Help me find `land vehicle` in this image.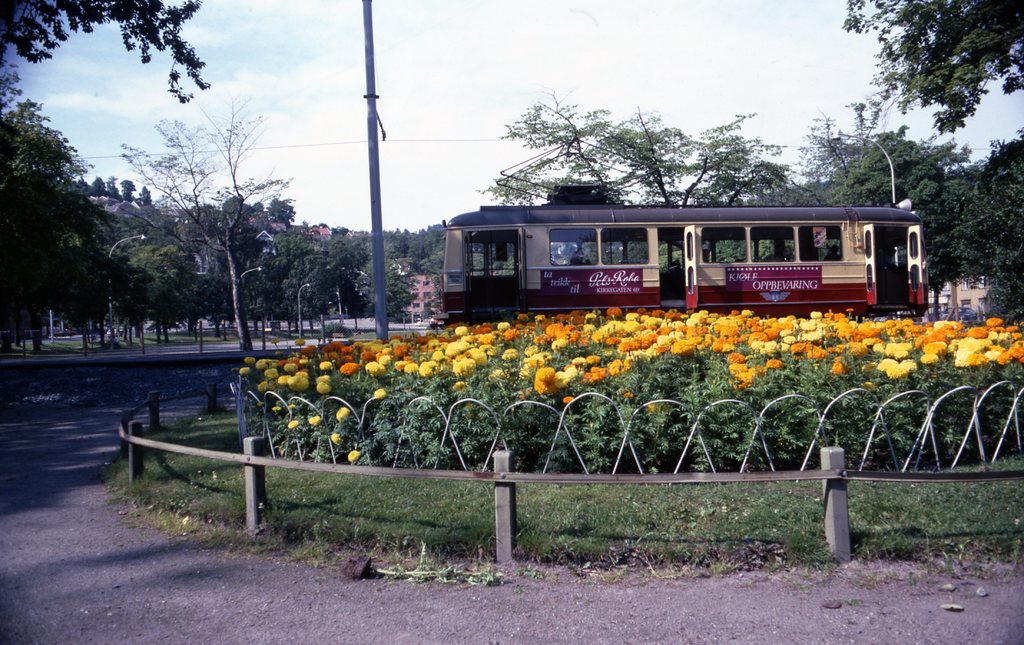
Found it: box=[433, 185, 929, 330].
